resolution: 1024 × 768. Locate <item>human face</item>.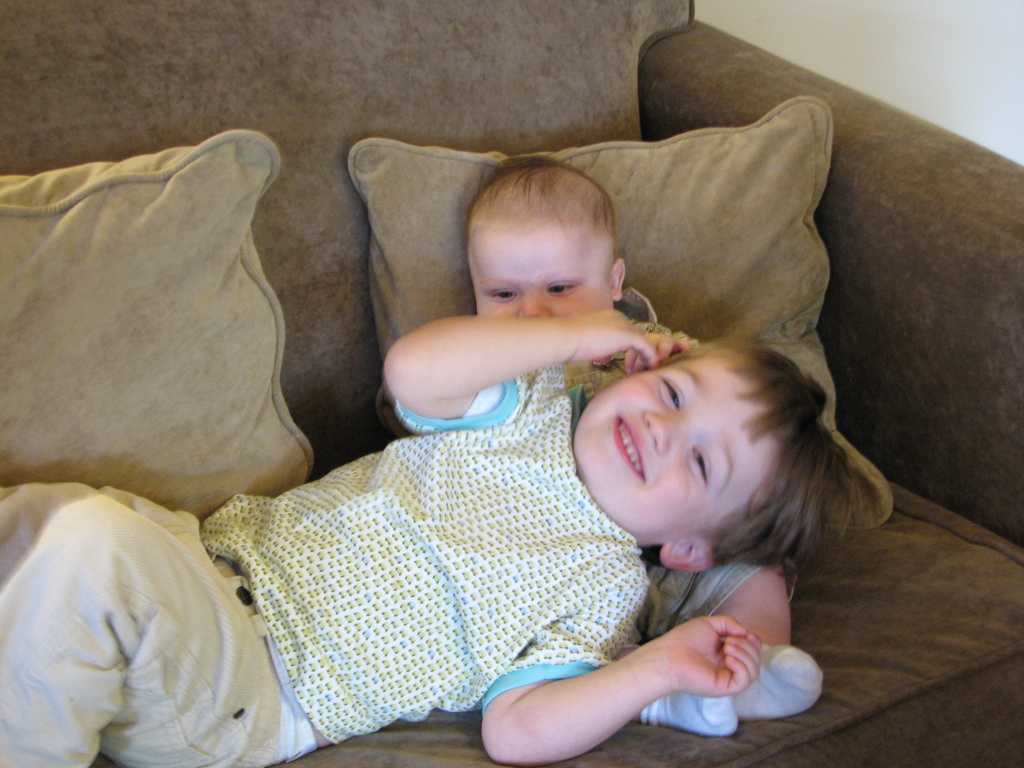
x1=575 y1=353 x2=783 y2=550.
